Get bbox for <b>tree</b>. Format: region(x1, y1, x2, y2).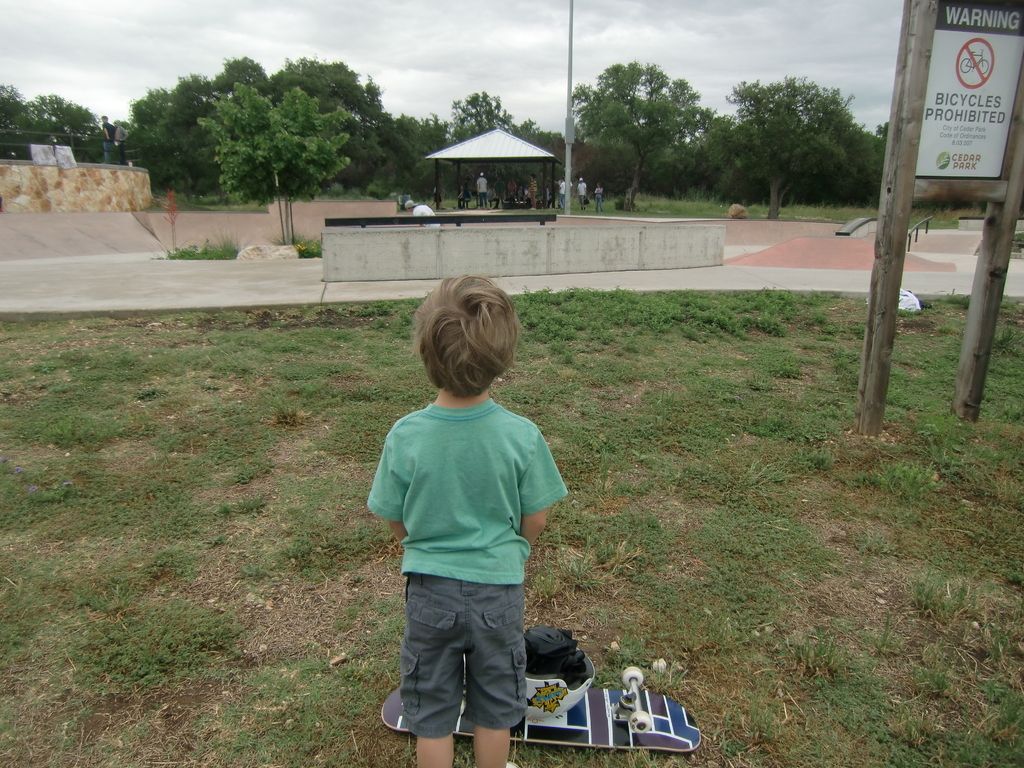
region(572, 54, 724, 212).
